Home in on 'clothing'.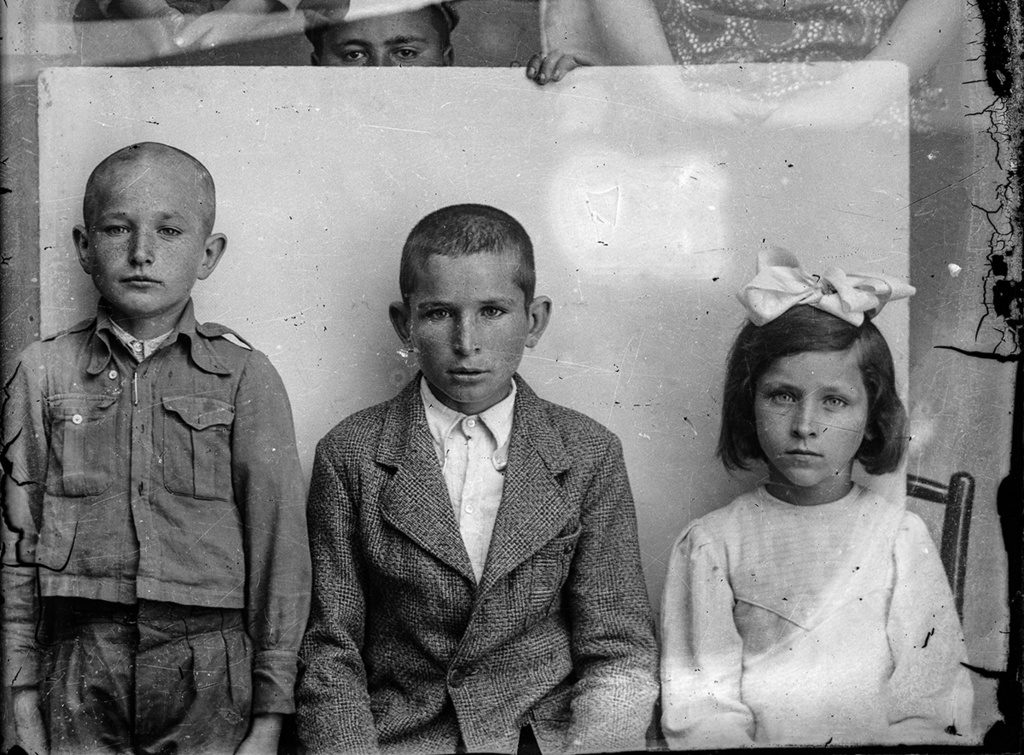
Homed in at detection(0, 293, 299, 754).
